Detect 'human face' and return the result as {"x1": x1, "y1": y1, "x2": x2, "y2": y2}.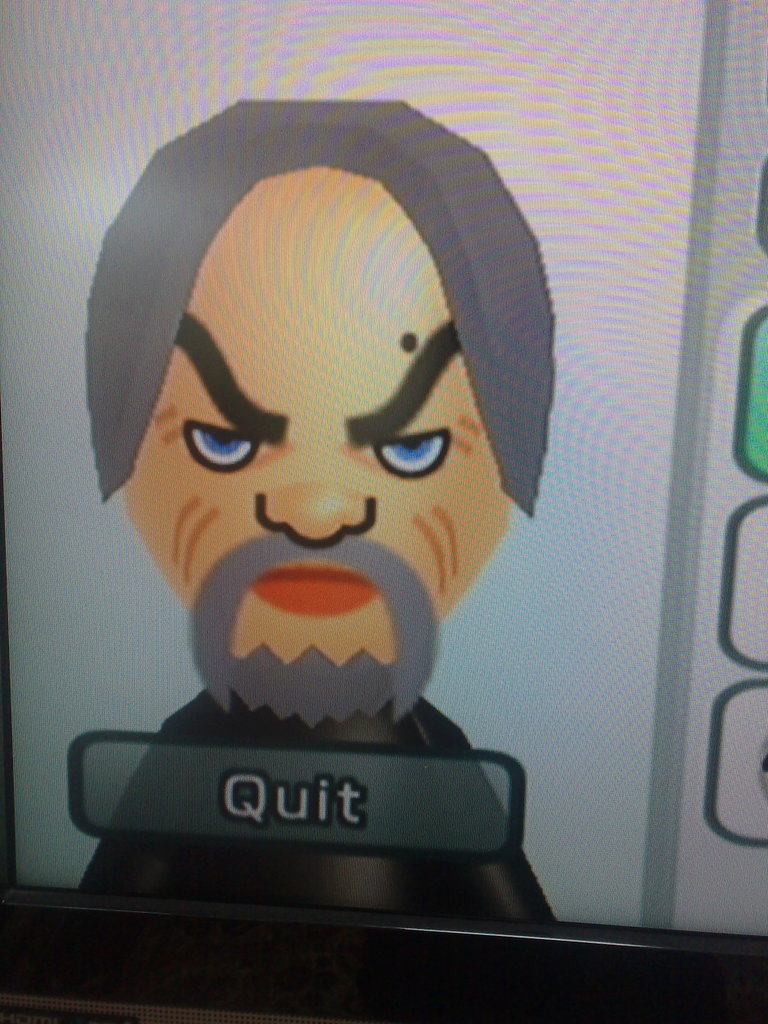
{"x1": 121, "y1": 168, "x2": 500, "y2": 671}.
